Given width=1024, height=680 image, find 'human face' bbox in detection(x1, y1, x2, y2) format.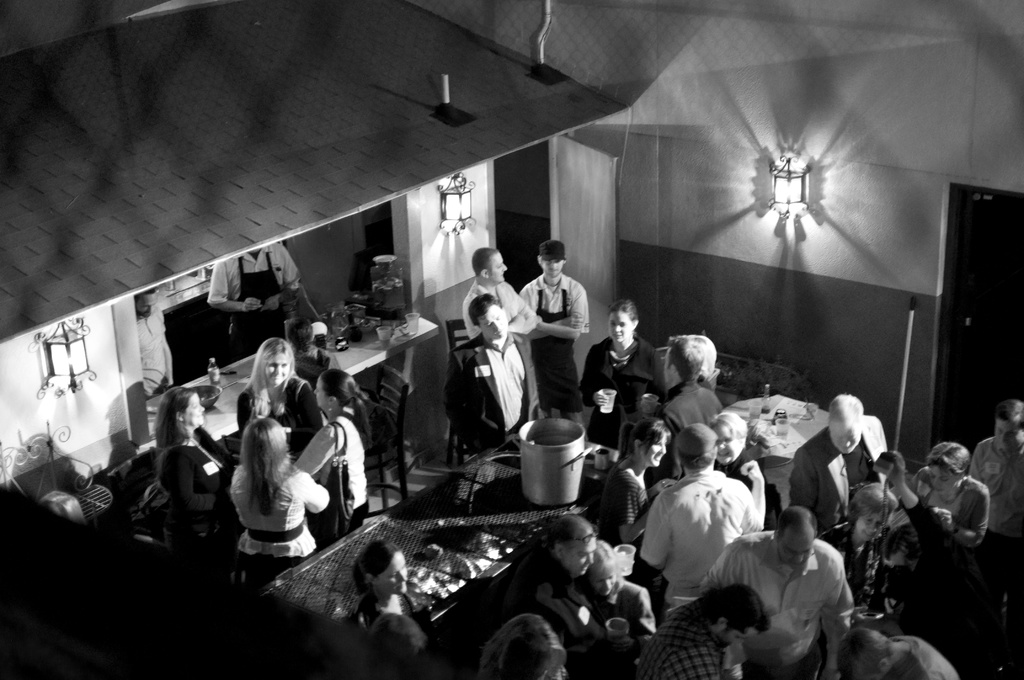
detection(993, 420, 1023, 453).
